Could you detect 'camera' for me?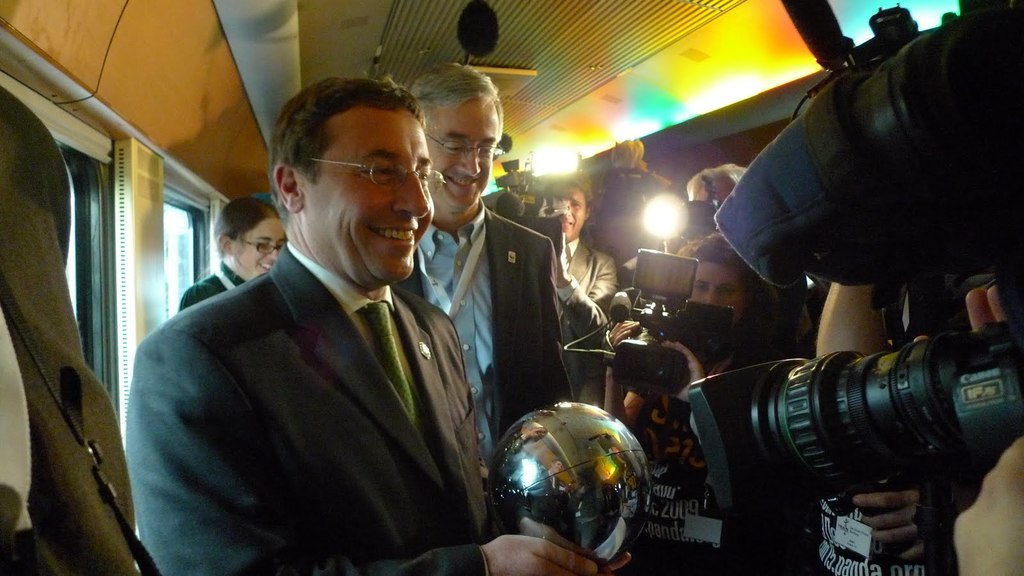
Detection result: Rect(637, 183, 715, 241).
